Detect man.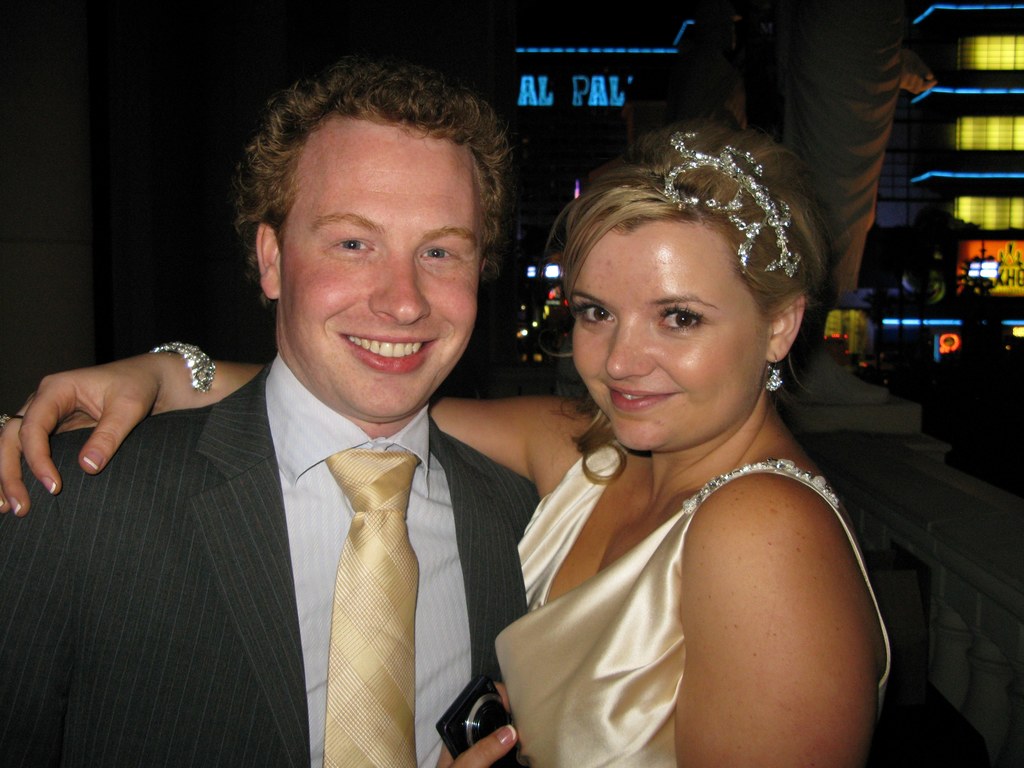
Detected at rect(38, 88, 608, 759).
